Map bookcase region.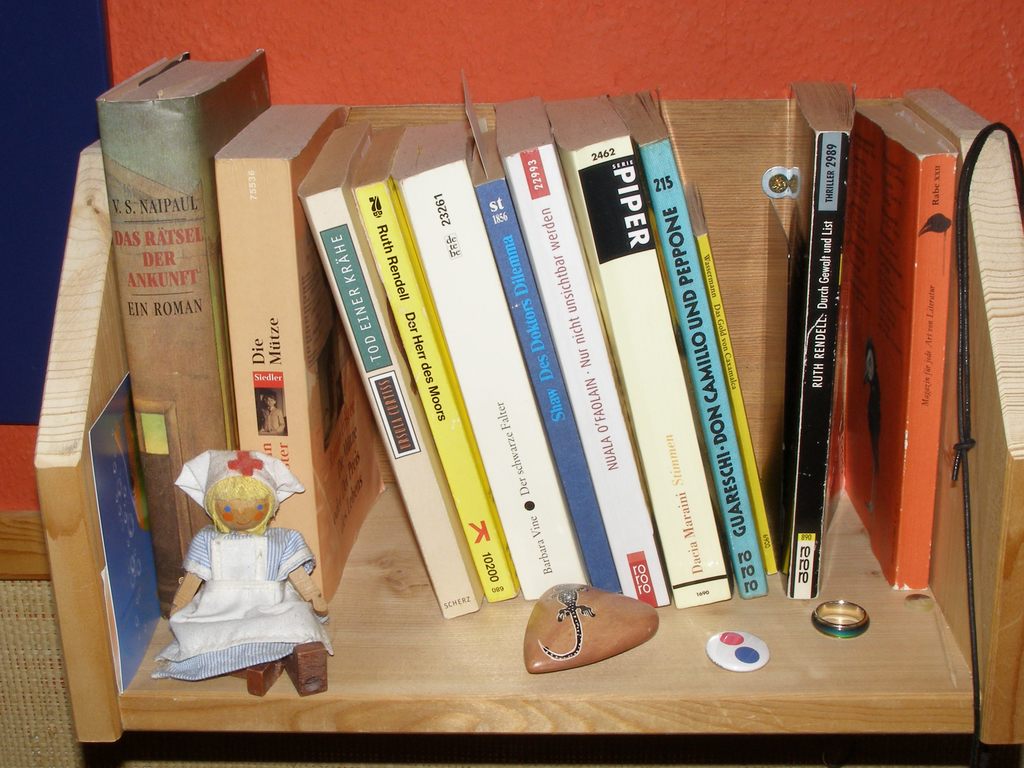
Mapped to 42:51:1023:676.
